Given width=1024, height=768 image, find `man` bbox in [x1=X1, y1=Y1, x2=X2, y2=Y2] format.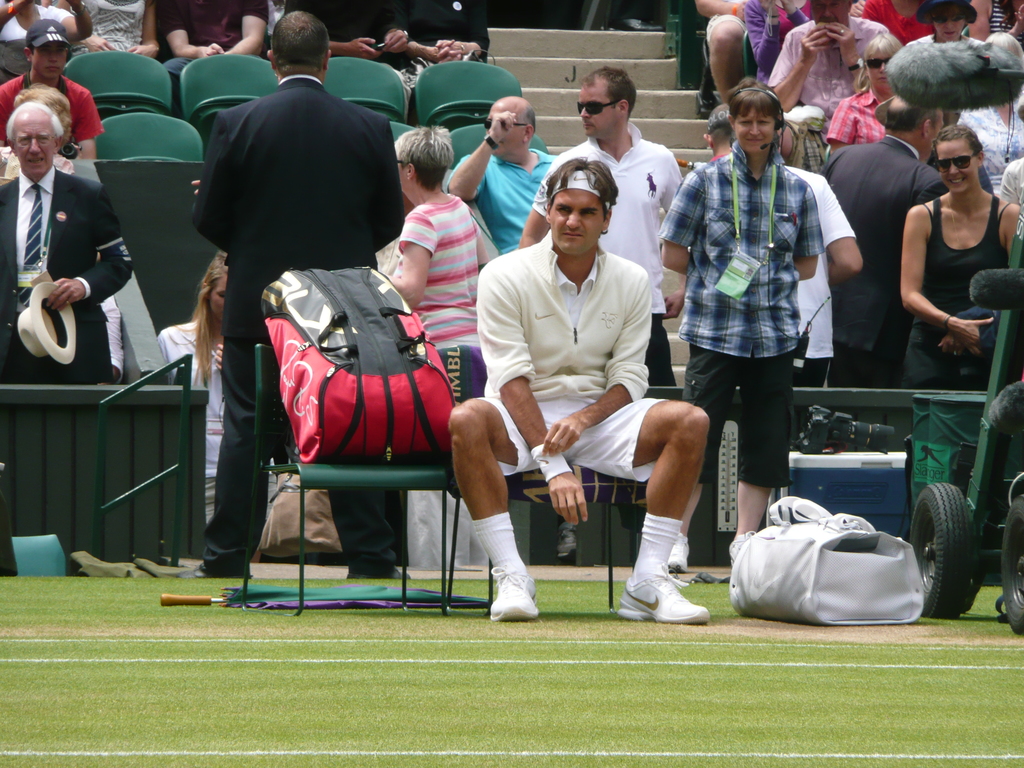
[x1=0, y1=19, x2=102, y2=157].
